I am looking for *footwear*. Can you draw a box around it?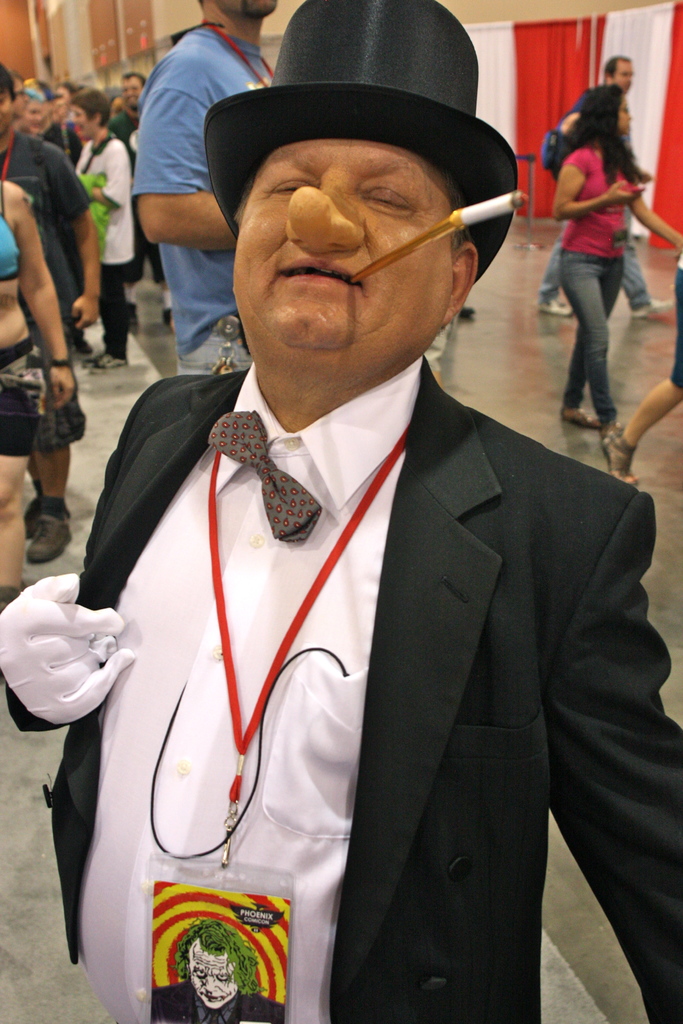
Sure, the bounding box is x1=124 y1=300 x2=141 y2=338.
